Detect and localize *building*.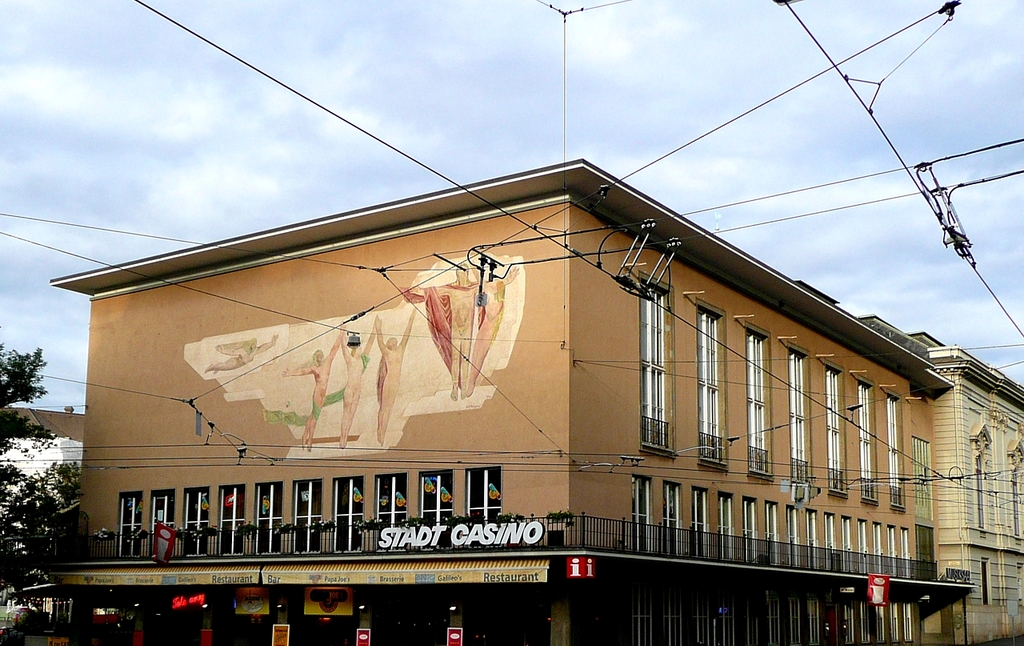
Localized at x1=0 y1=407 x2=86 y2=625.
